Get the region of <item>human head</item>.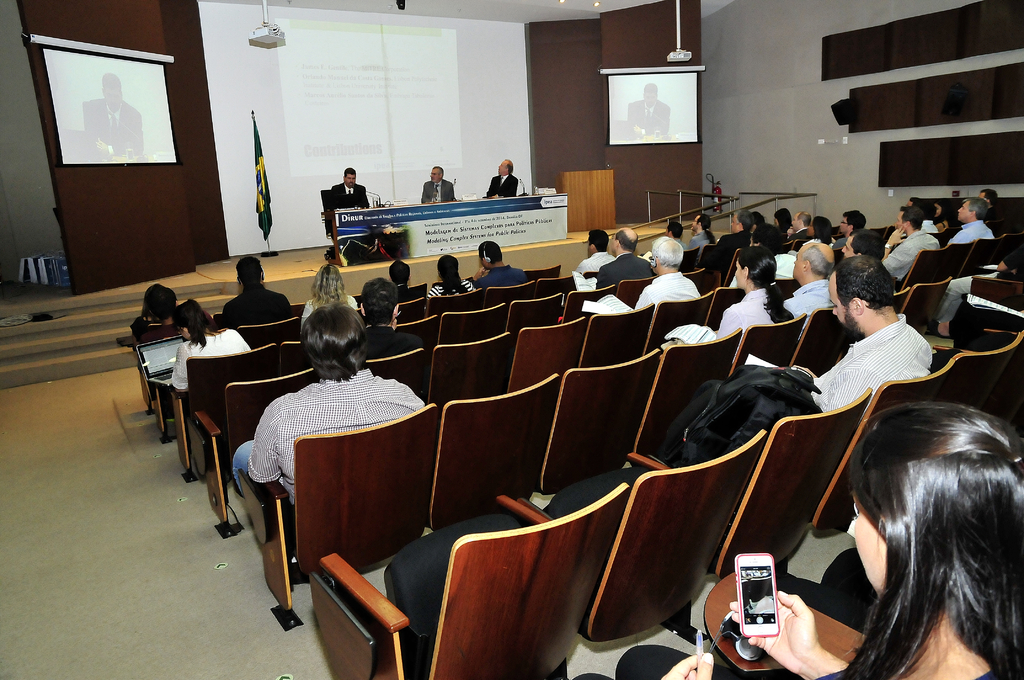
detection(499, 156, 513, 175).
